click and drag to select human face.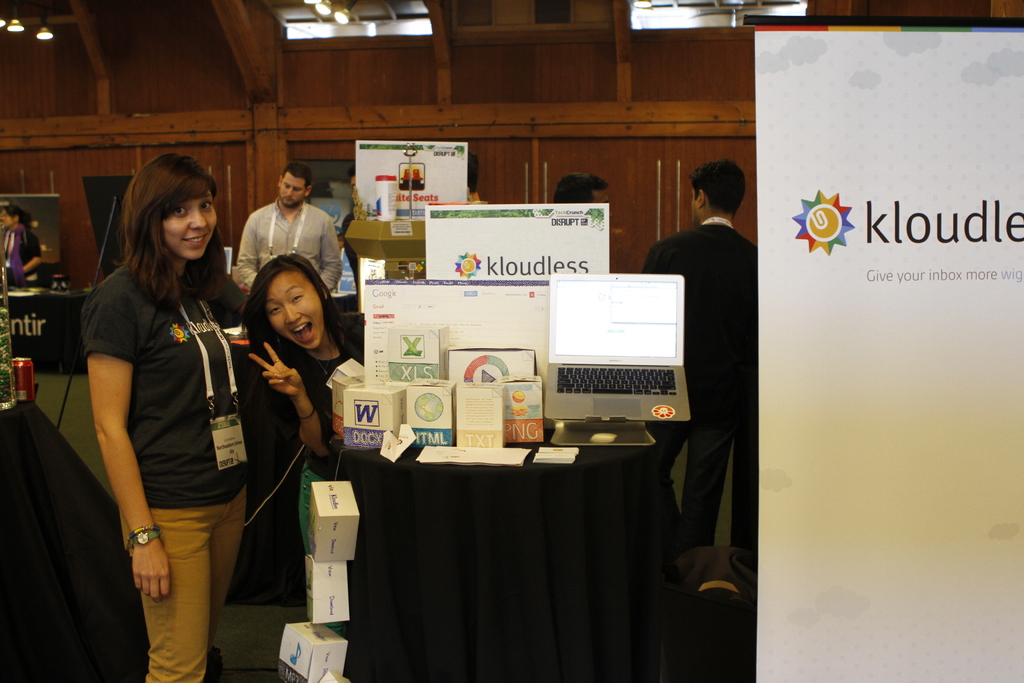
Selection: [591,190,609,202].
